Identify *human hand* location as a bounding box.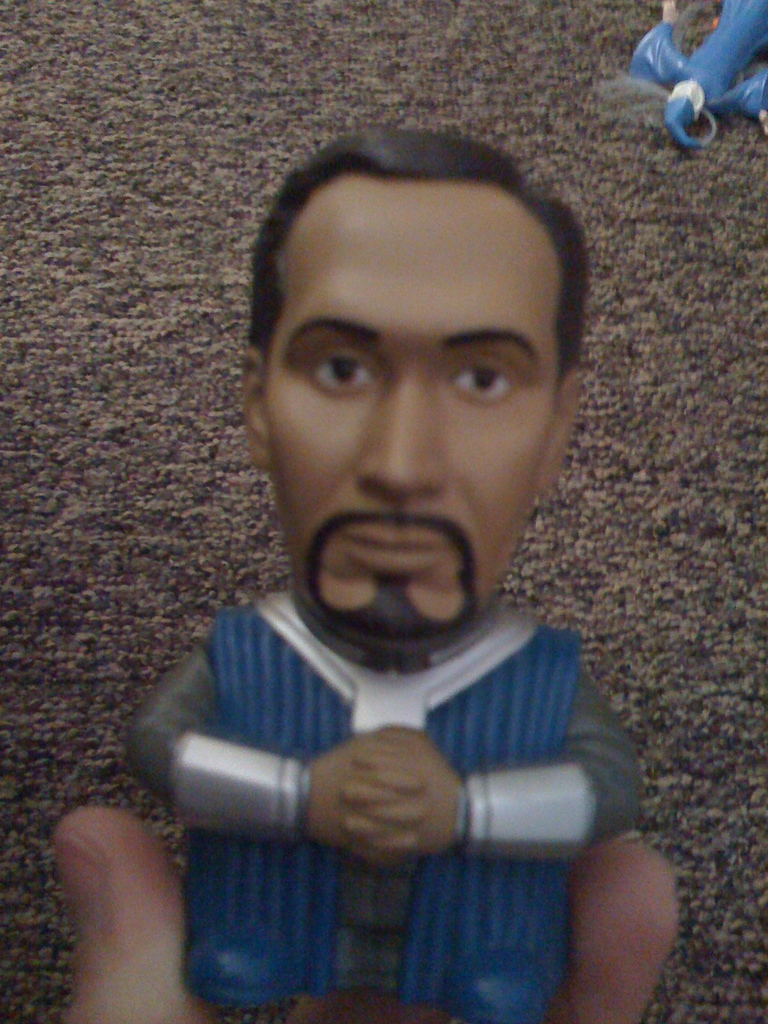
region(340, 725, 468, 865).
